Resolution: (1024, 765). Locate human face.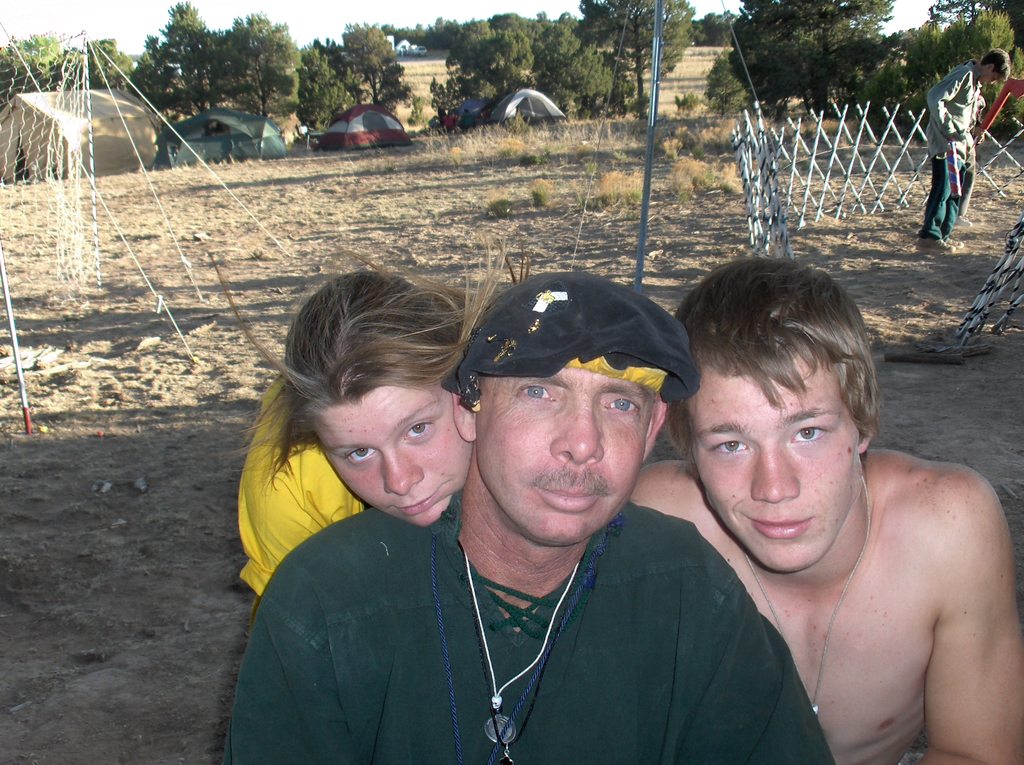
[left=479, top=366, right=650, bottom=549].
